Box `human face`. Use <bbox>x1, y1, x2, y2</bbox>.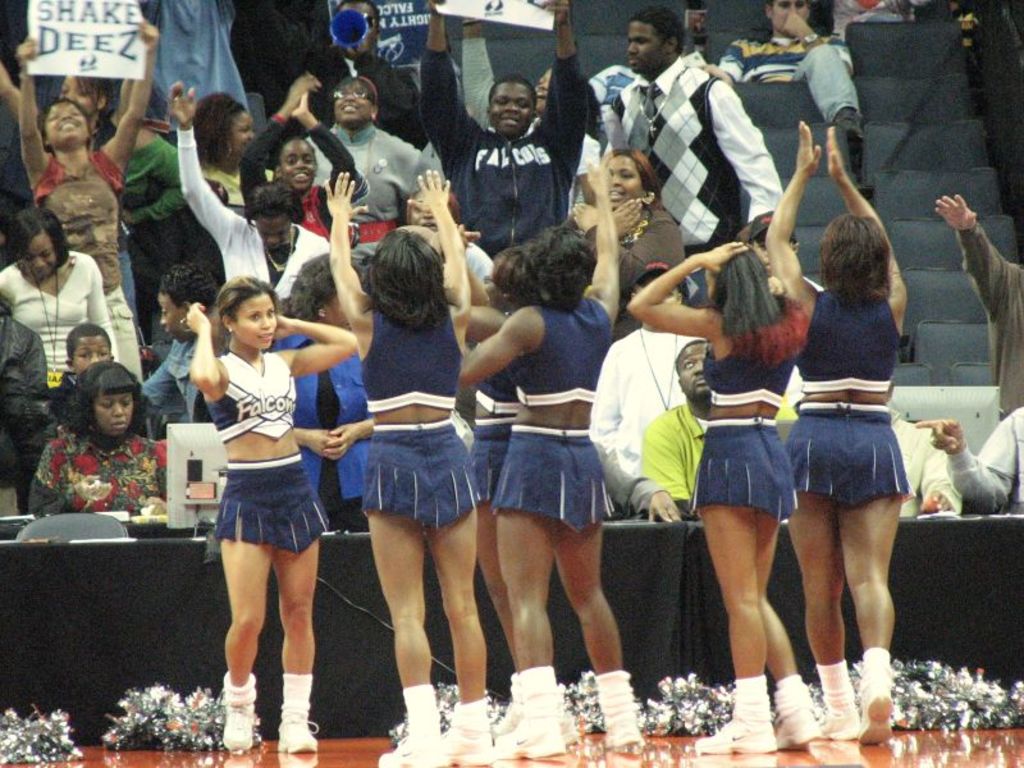
<bbox>227, 110, 255, 151</bbox>.
